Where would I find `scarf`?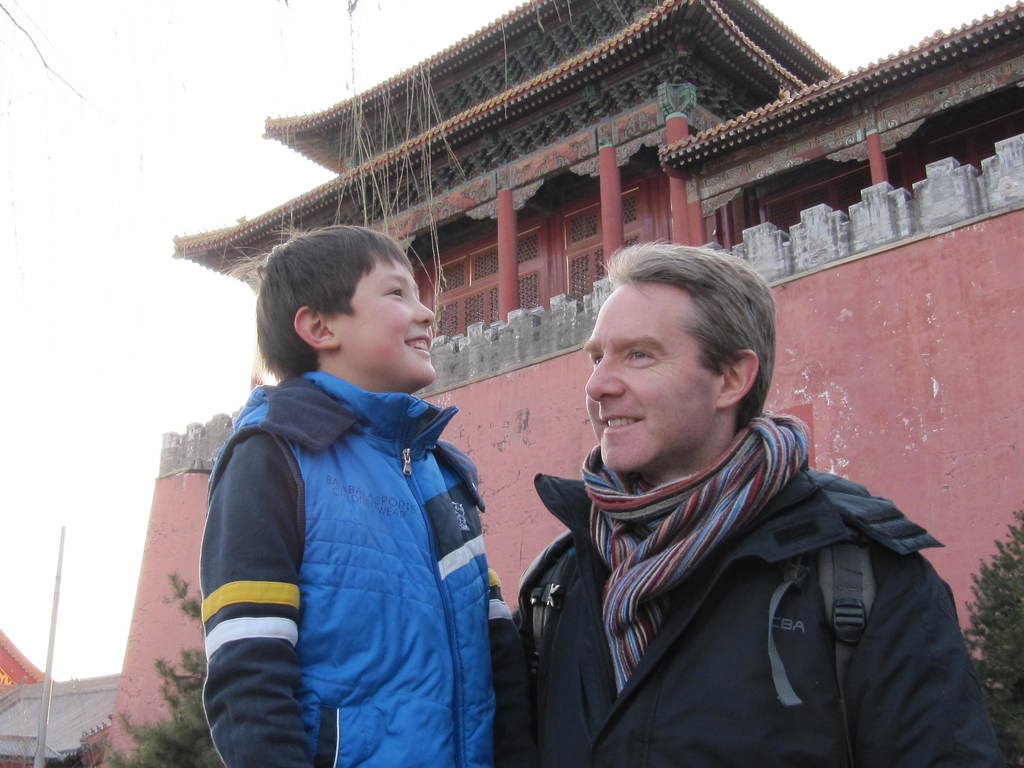
At left=577, top=413, right=809, bottom=695.
